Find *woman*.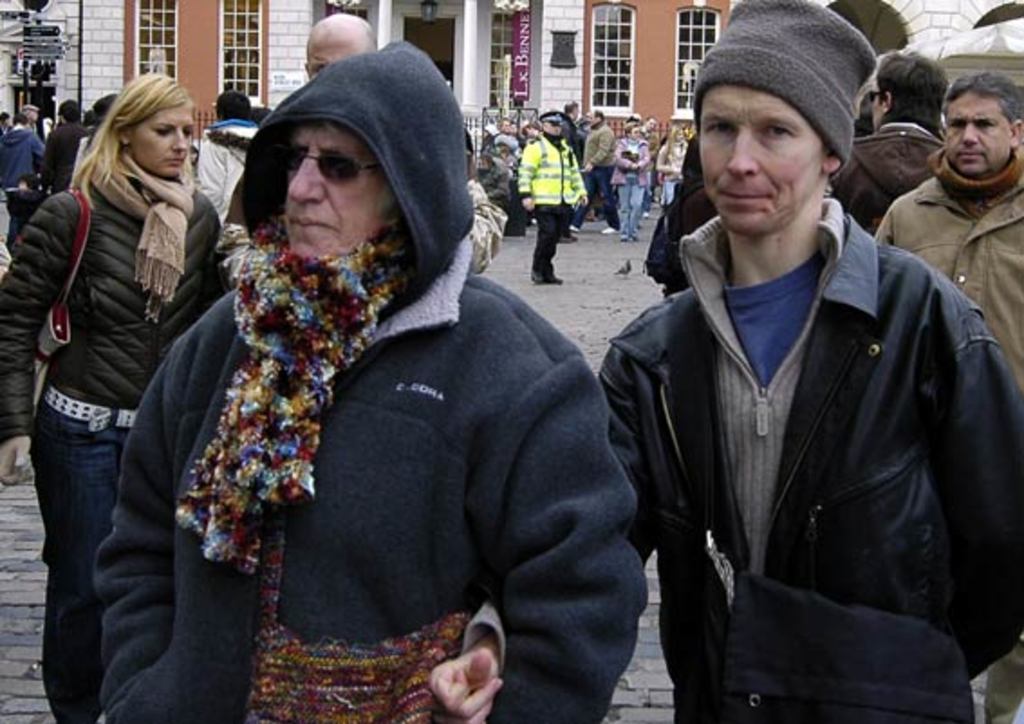
607:123:650:247.
